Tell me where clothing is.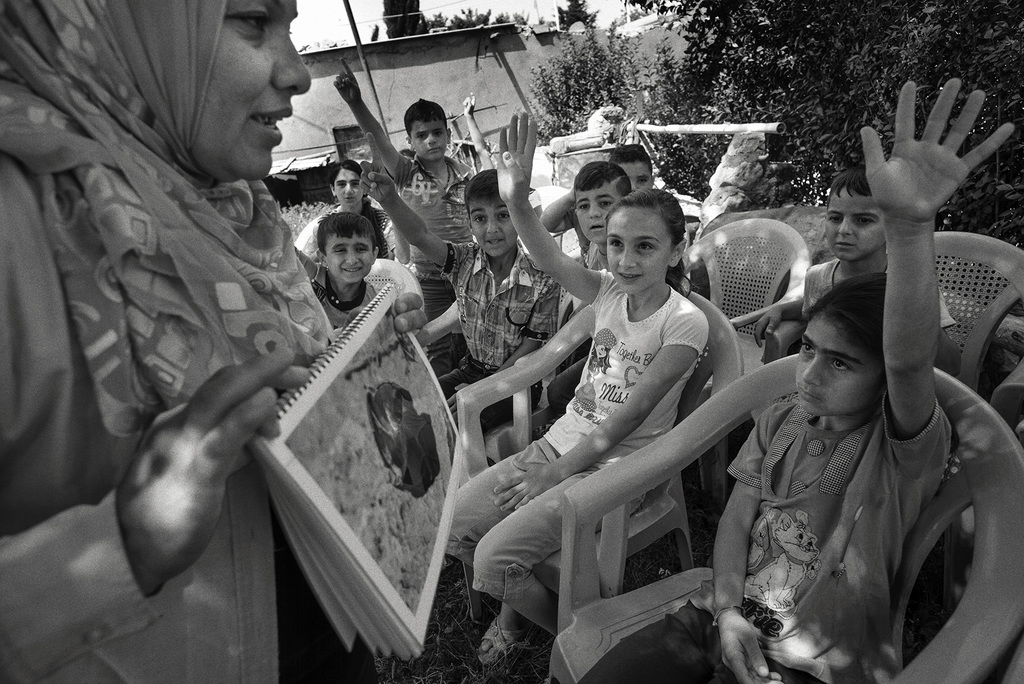
clothing is at x1=447 y1=272 x2=712 y2=601.
